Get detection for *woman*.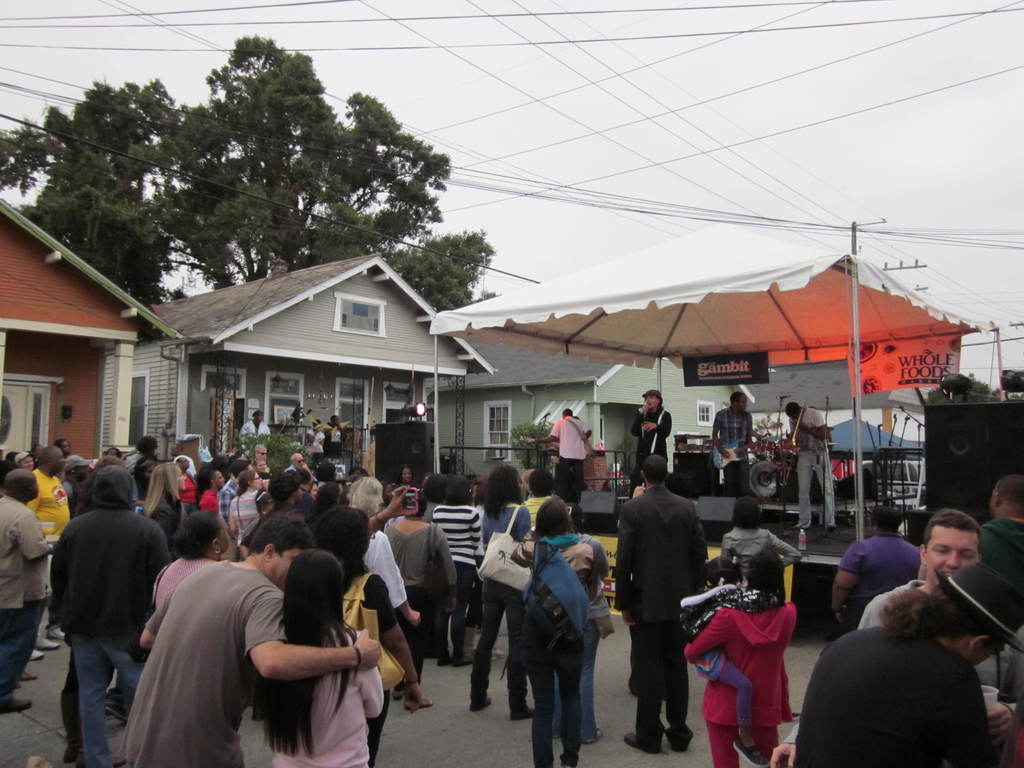
Detection: bbox=[152, 509, 234, 614].
